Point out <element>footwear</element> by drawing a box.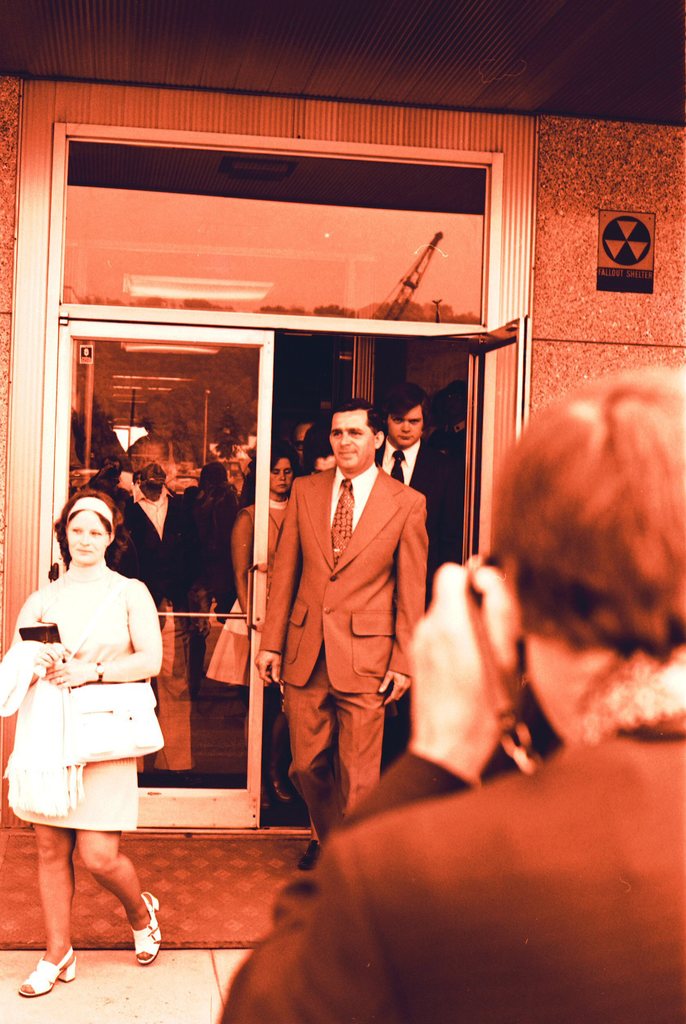
bbox=(293, 834, 319, 872).
